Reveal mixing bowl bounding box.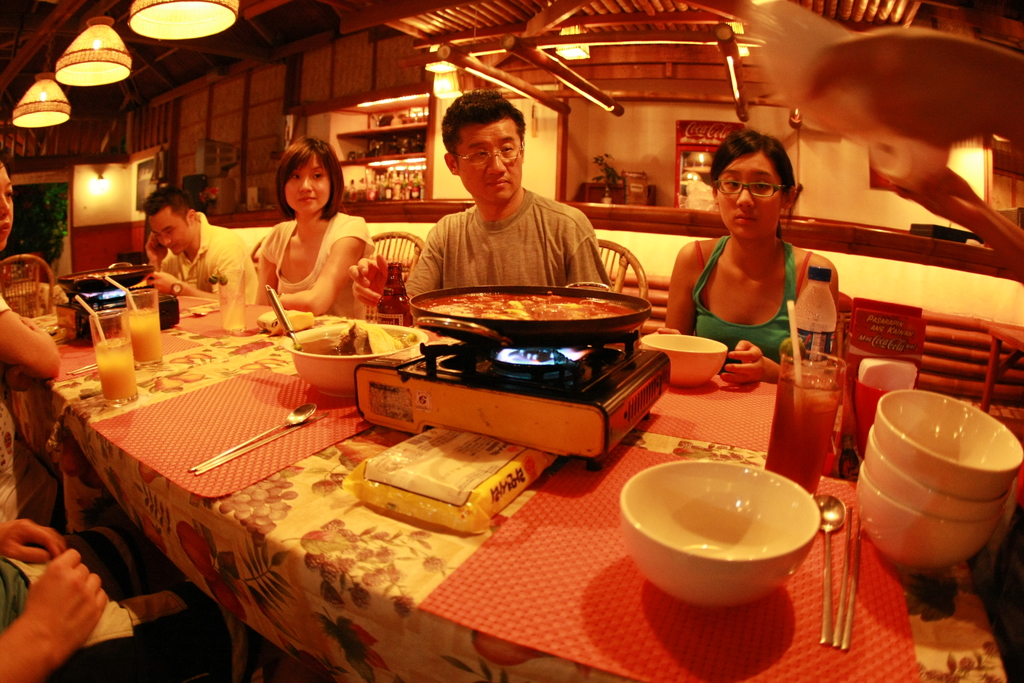
Revealed: left=279, top=318, right=426, bottom=396.
